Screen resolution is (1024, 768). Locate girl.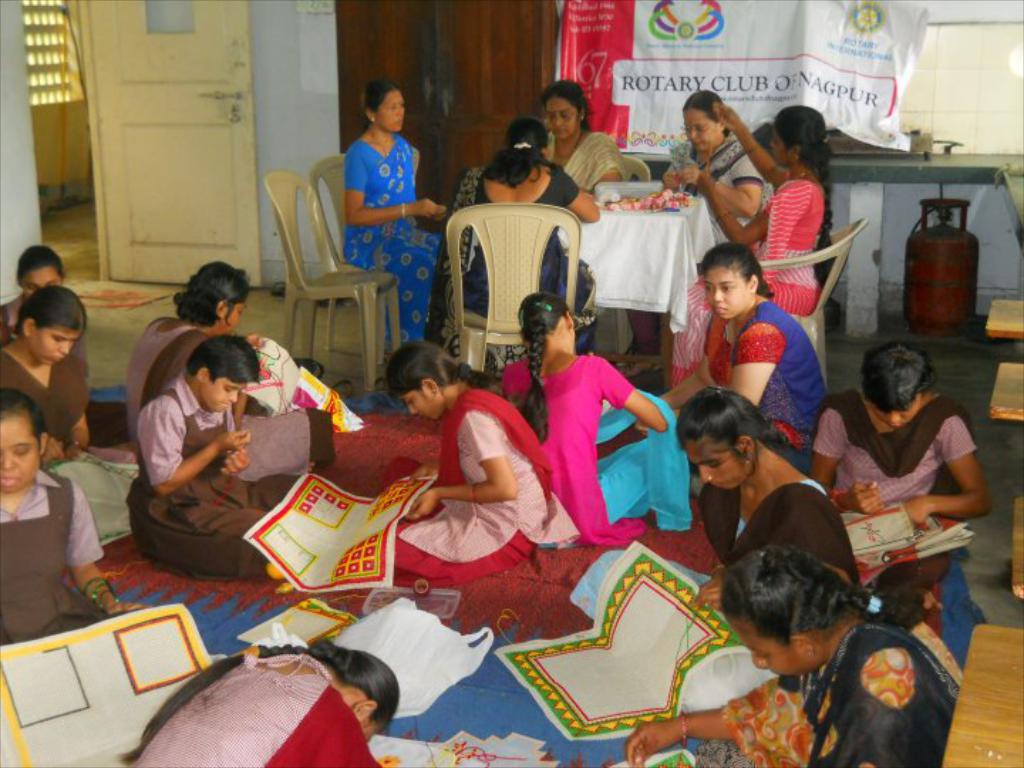
(left=114, top=641, right=401, bottom=767).
